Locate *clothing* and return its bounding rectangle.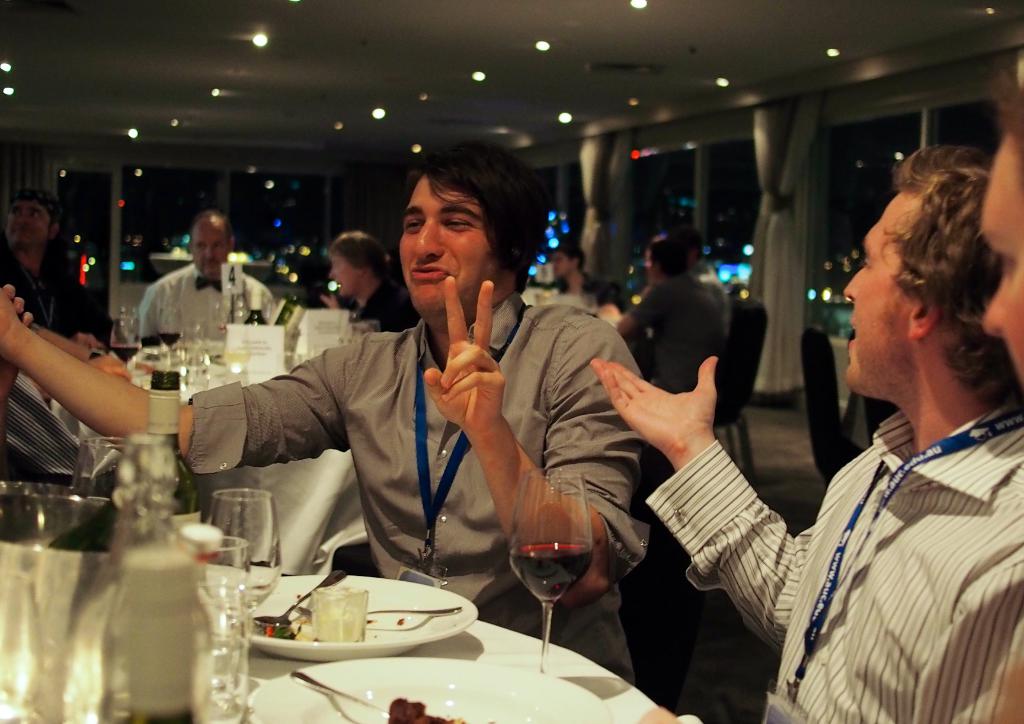
[641, 390, 1023, 723].
